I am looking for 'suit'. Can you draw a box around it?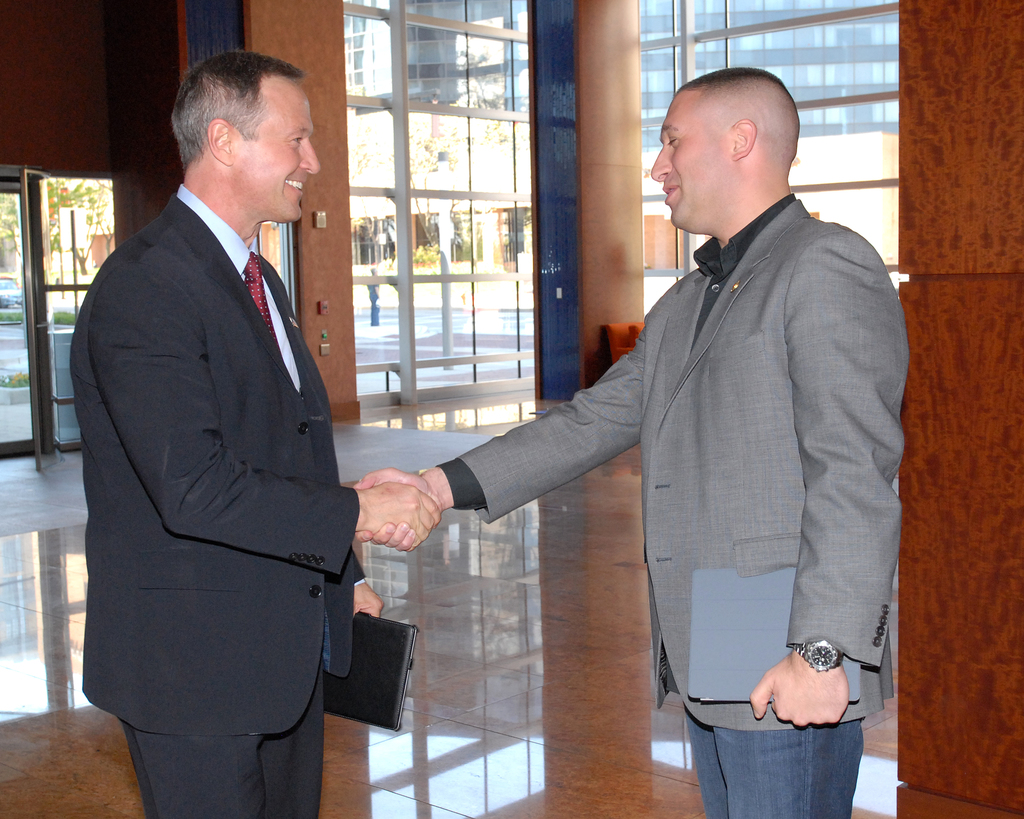
Sure, the bounding box is (left=71, top=72, right=389, bottom=802).
